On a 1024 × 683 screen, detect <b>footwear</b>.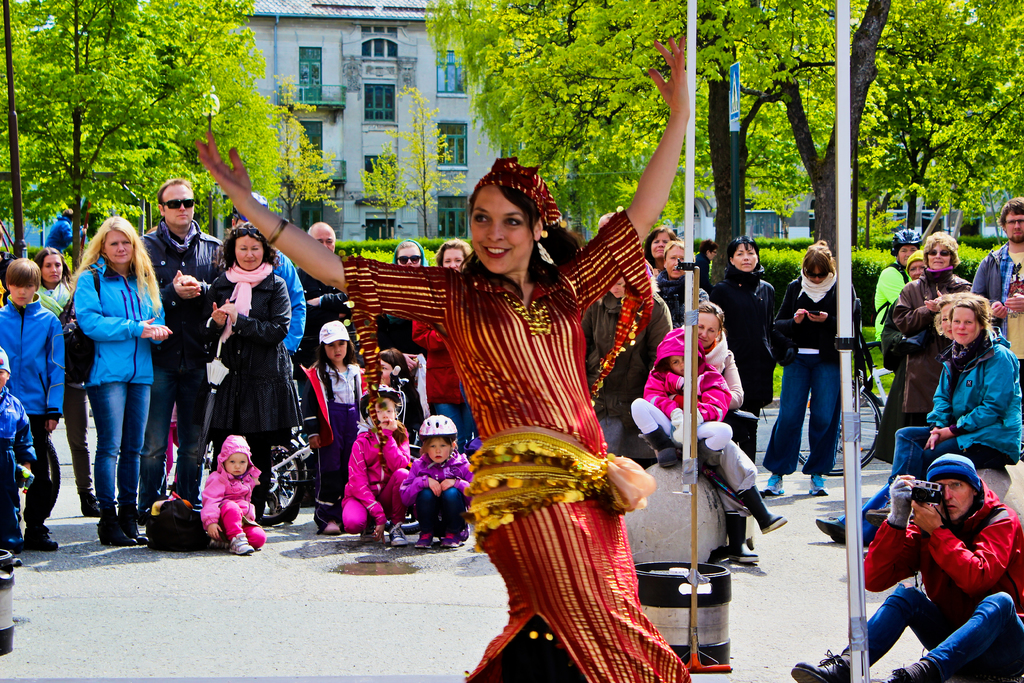
(882,666,907,682).
